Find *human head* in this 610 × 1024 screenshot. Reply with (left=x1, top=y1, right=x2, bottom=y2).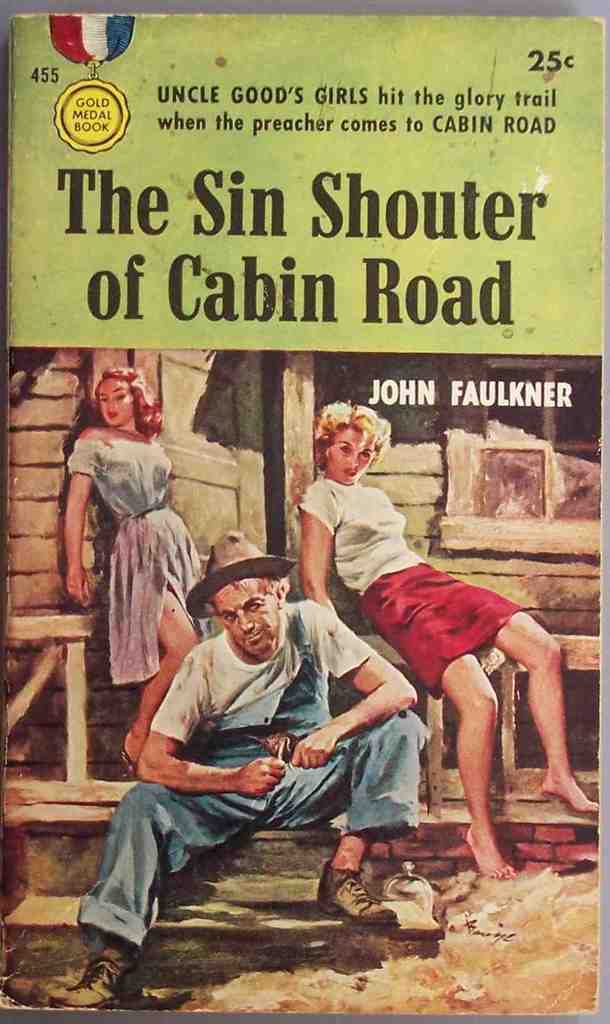
(left=195, top=525, right=290, bottom=659).
